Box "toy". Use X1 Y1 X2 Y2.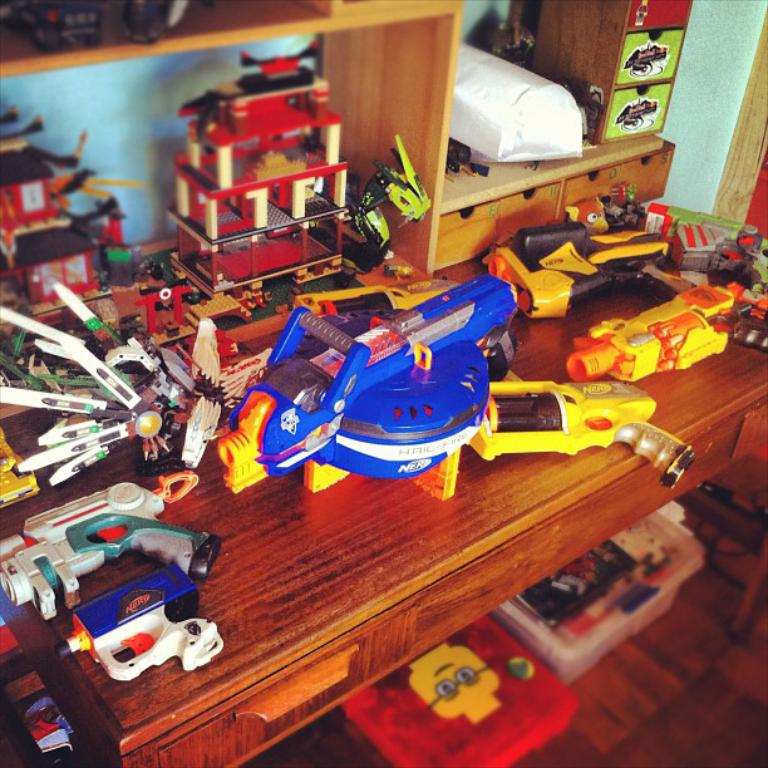
562 280 732 387.
